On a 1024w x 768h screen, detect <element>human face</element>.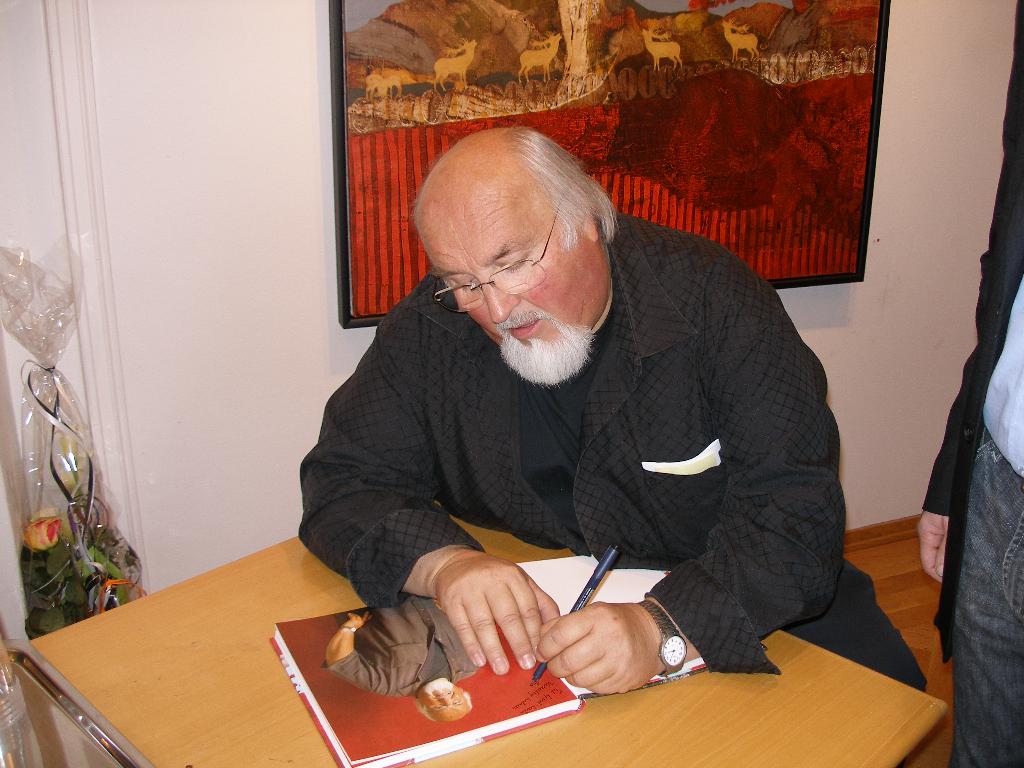
rect(419, 196, 605, 379).
